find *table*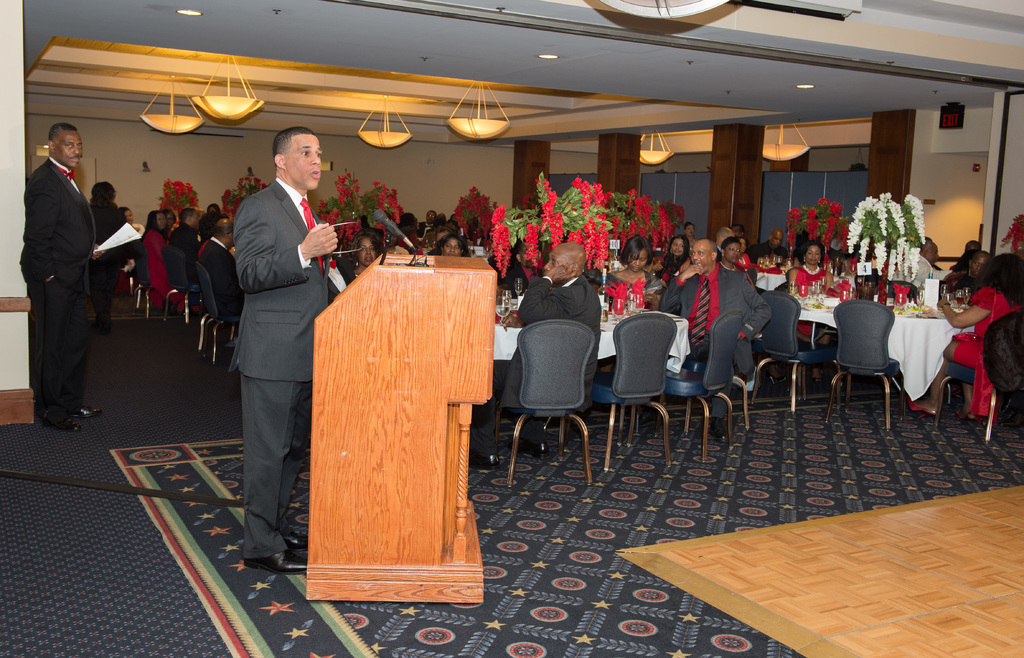
(492, 308, 692, 375)
